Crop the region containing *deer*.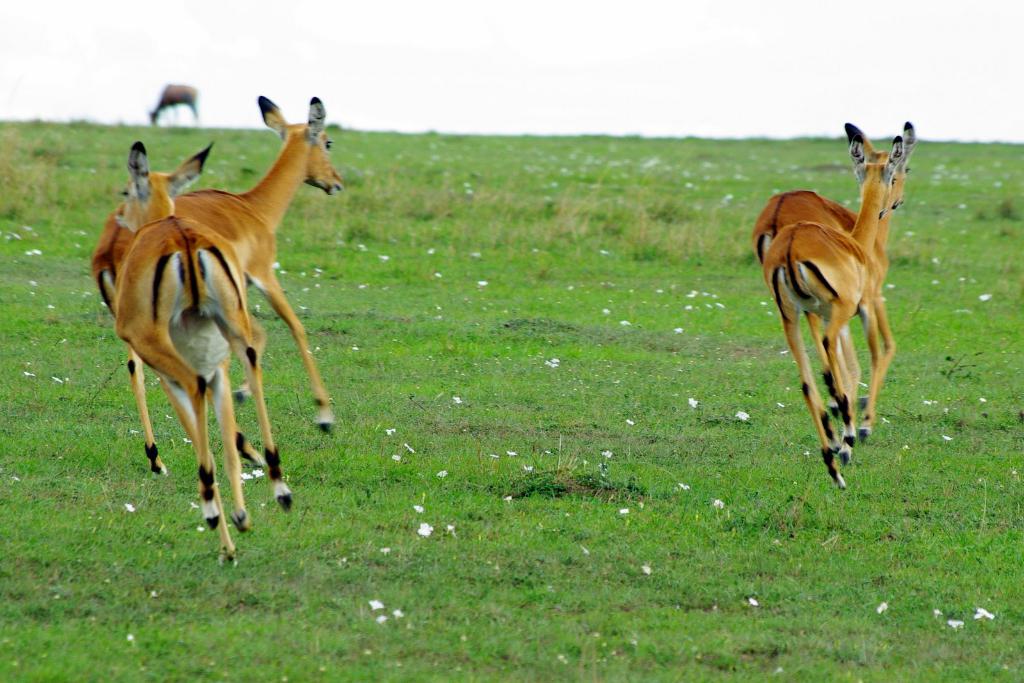
Crop region: {"left": 763, "top": 130, "right": 901, "bottom": 490}.
